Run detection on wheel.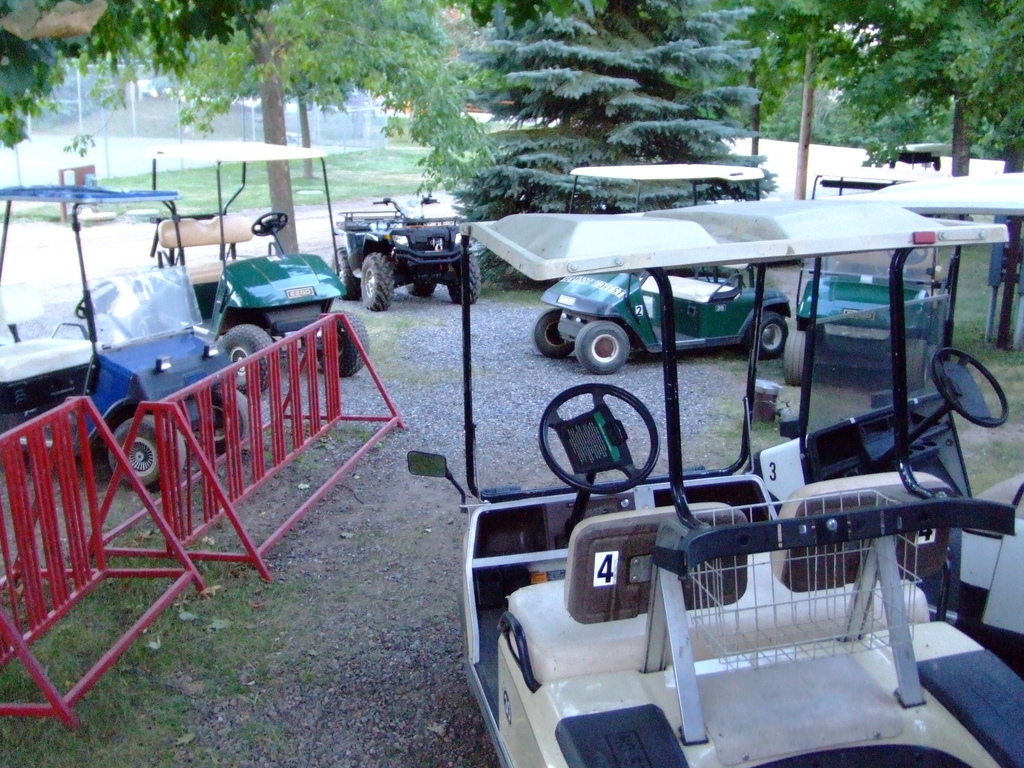
Result: bbox=(444, 246, 483, 304).
